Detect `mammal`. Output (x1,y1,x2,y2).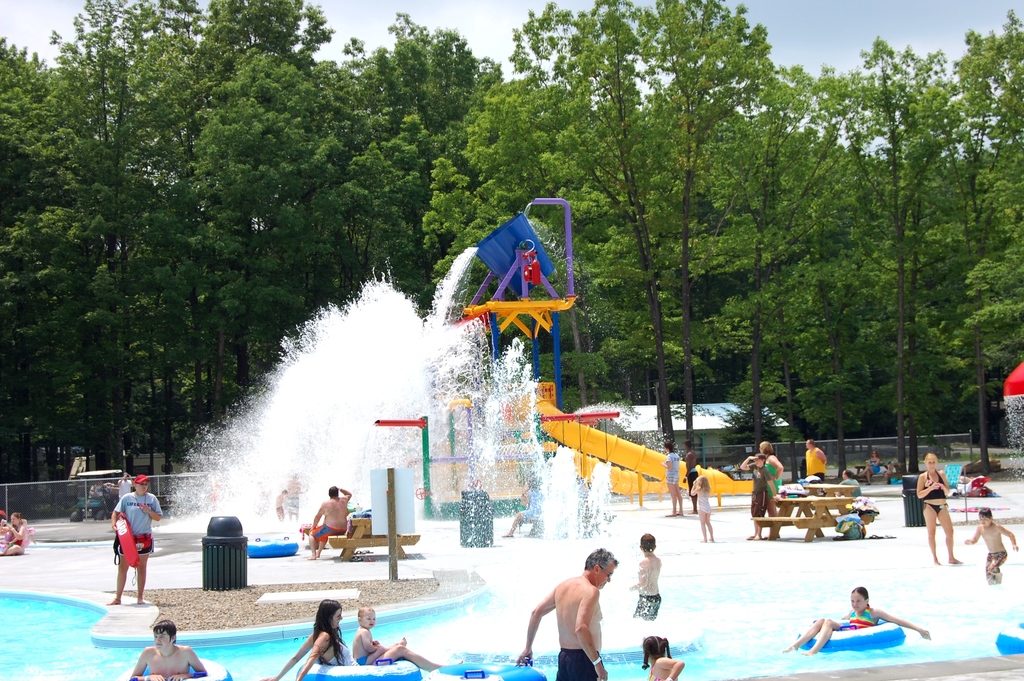
(114,473,131,504).
